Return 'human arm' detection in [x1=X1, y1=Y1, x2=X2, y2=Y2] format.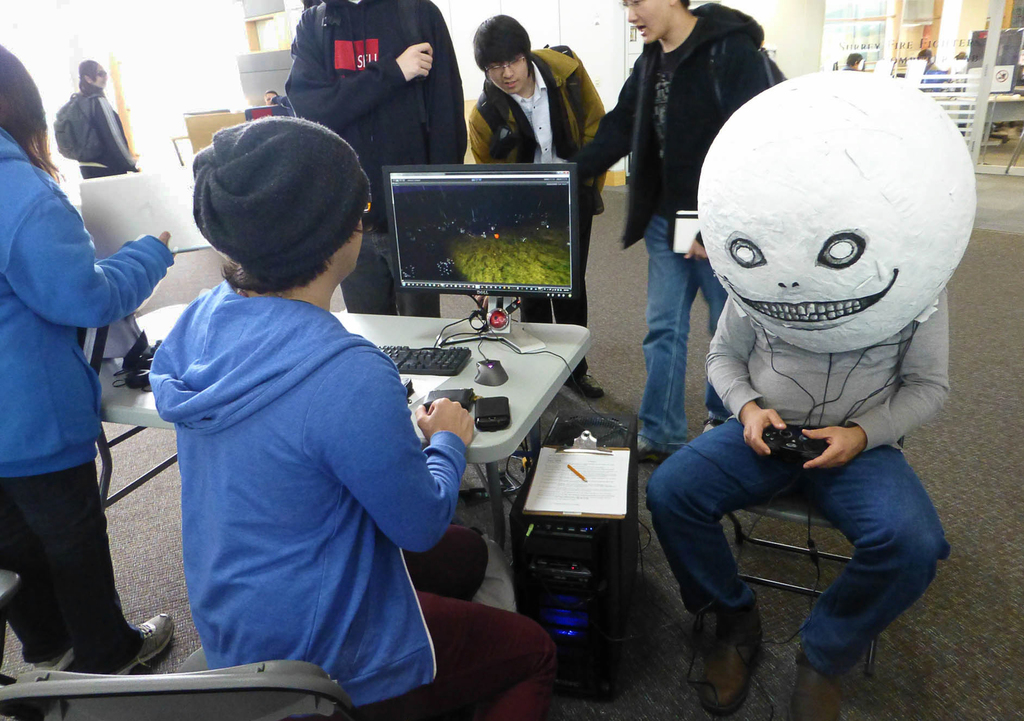
[x1=283, y1=15, x2=433, y2=129].
